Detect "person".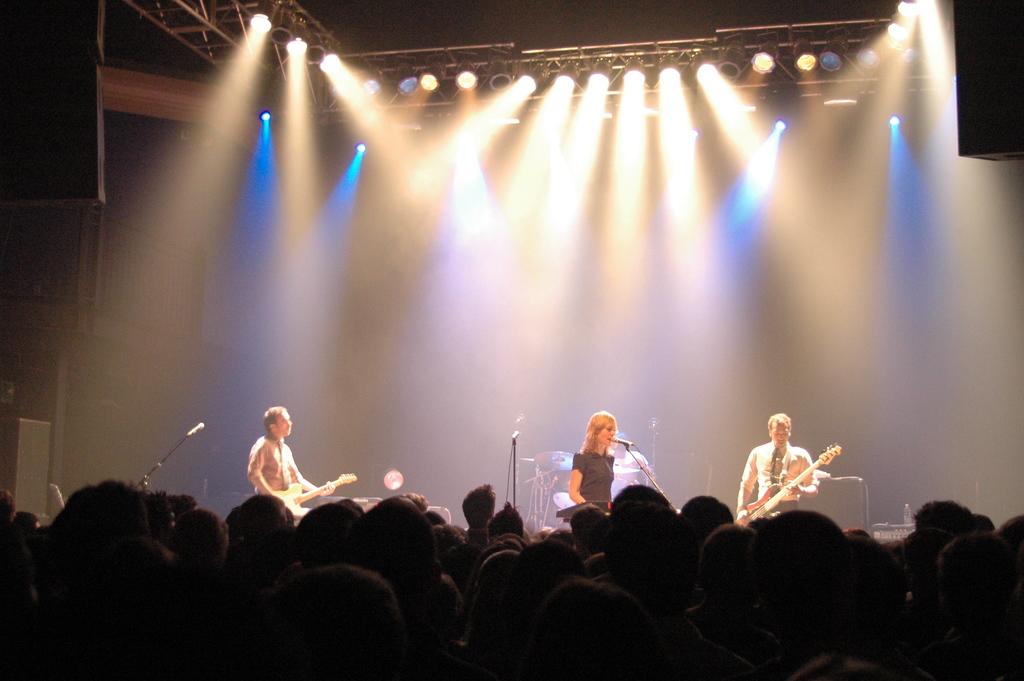
Detected at <box>730,414,820,515</box>.
